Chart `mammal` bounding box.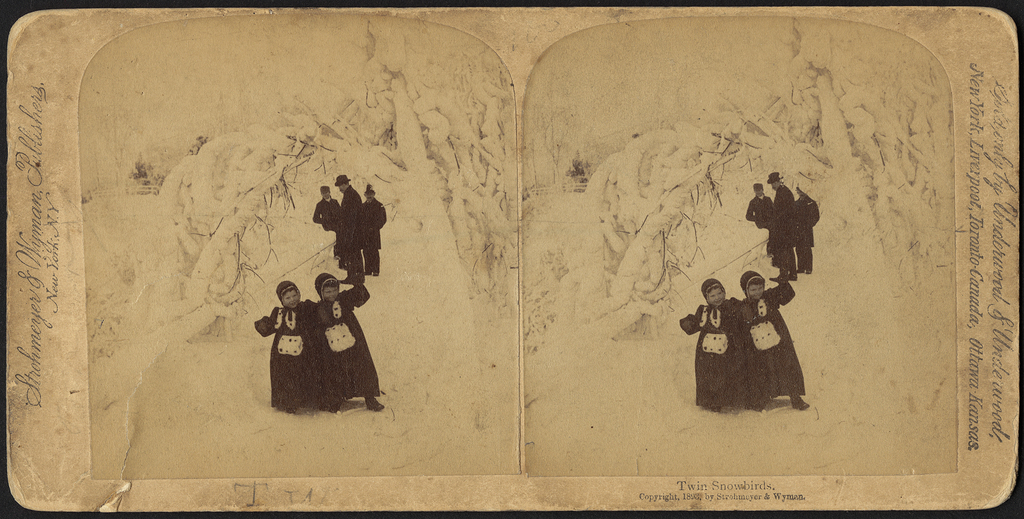
Charted: <region>765, 167, 797, 271</region>.
